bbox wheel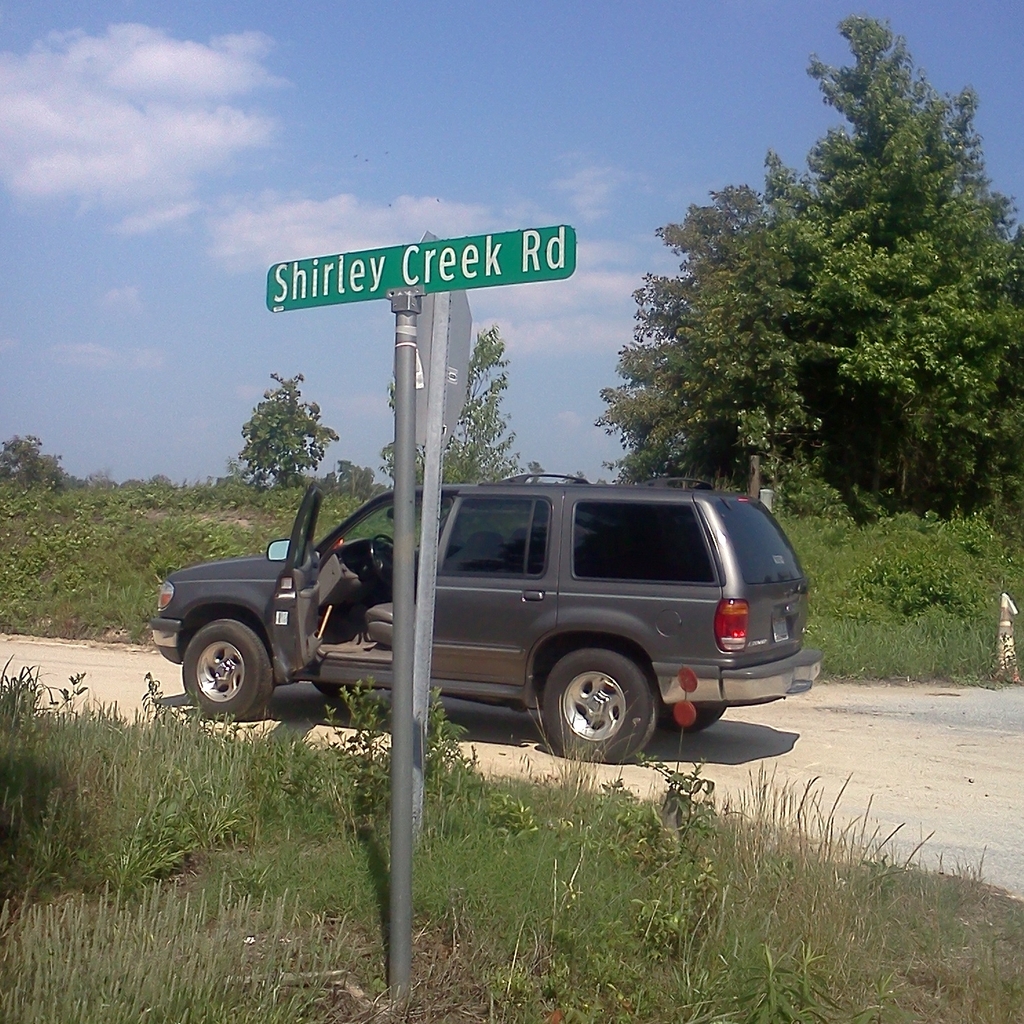
<region>373, 535, 396, 577</region>
